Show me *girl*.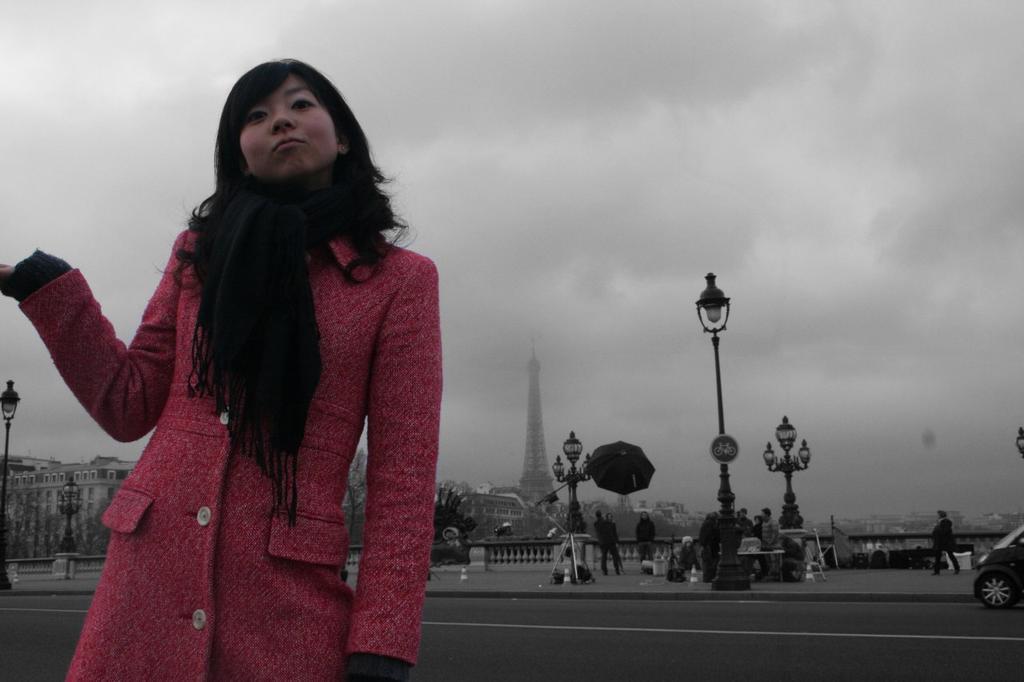
*girl* is here: <box>0,53,445,681</box>.
